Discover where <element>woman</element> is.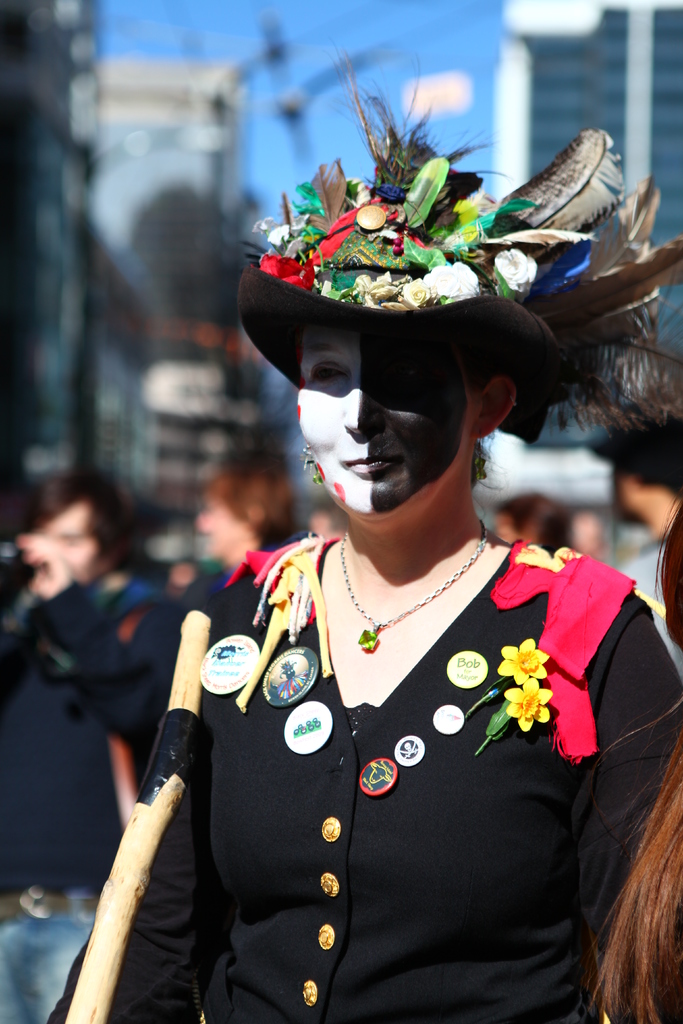
Discovered at locate(144, 81, 676, 1023).
